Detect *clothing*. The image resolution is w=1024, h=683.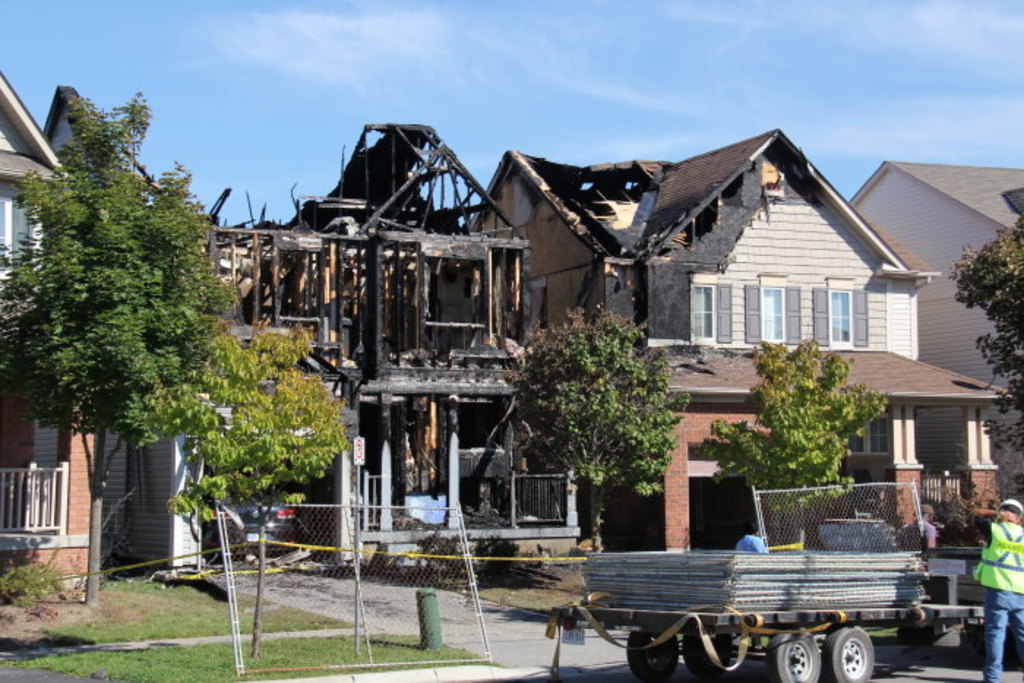
(x1=737, y1=535, x2=771, y2=563).
